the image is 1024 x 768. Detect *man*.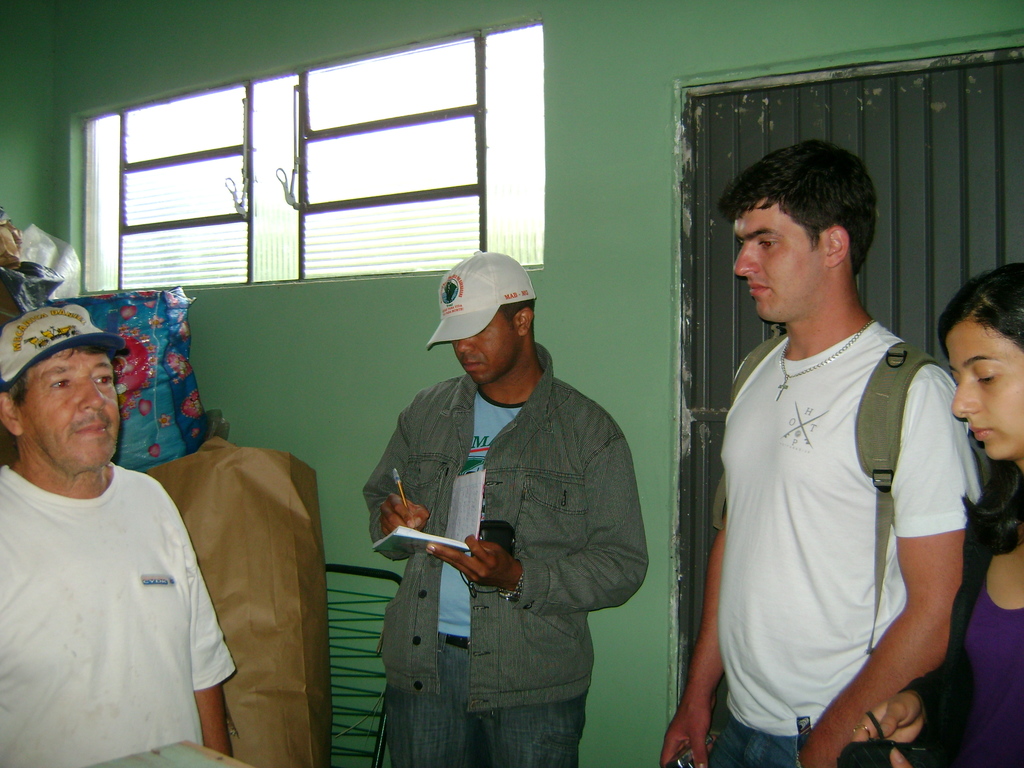
Detection: (left=661, top=139, right=986, bottom=767).
